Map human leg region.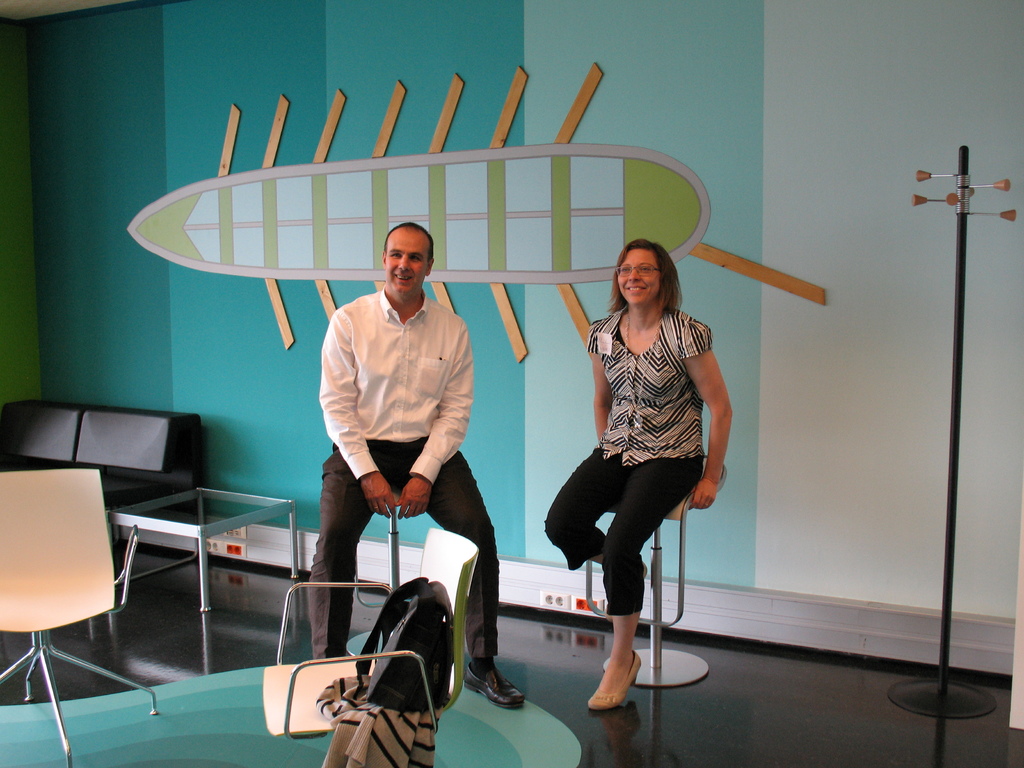
Mapped to select_region(317, 451, 367, 653).
